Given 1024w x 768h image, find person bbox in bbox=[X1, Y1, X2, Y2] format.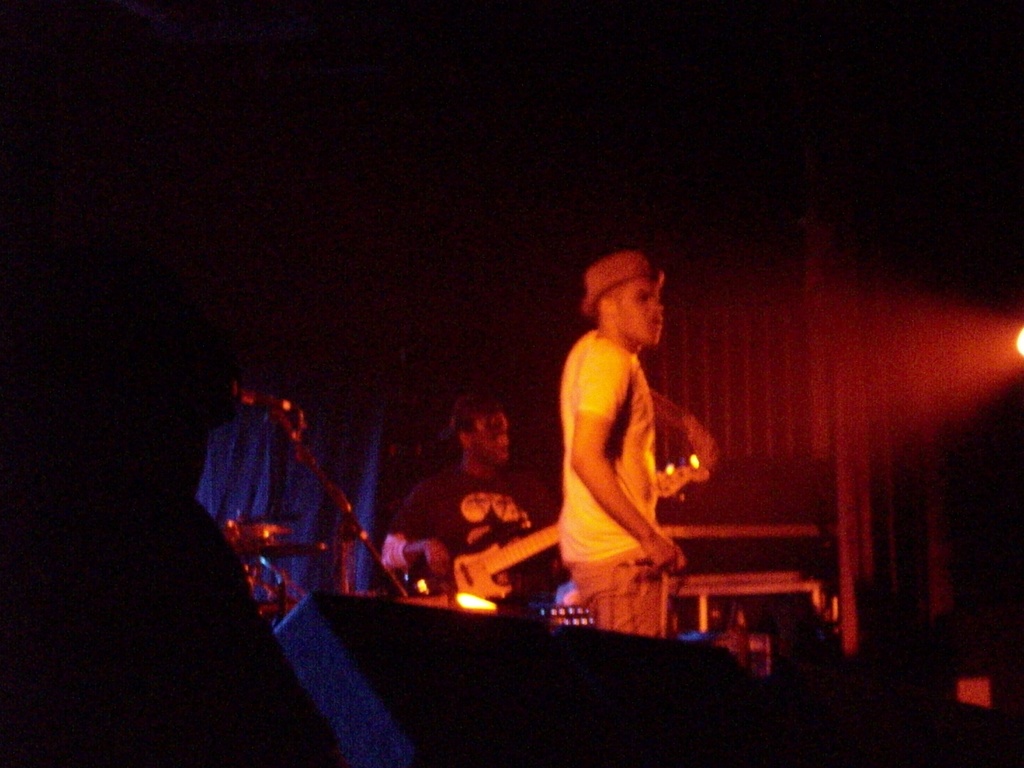
bbox=[379, 397, 538, 604].
